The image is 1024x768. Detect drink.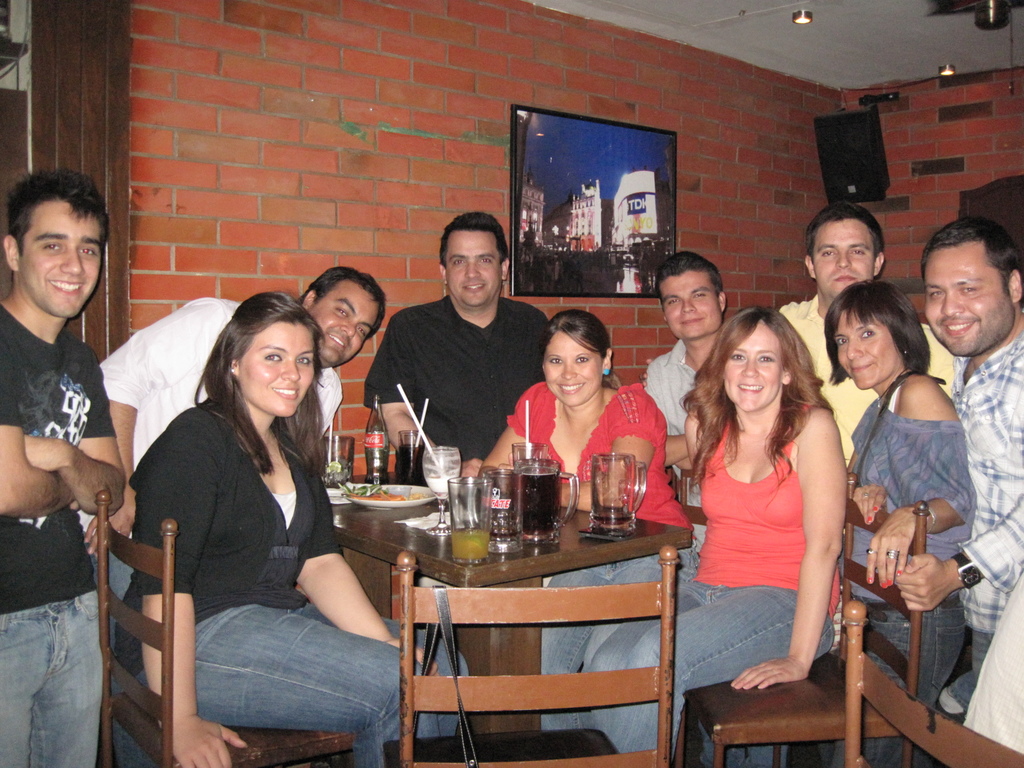
Detection: bbox=(491, 529, 520, 545).
